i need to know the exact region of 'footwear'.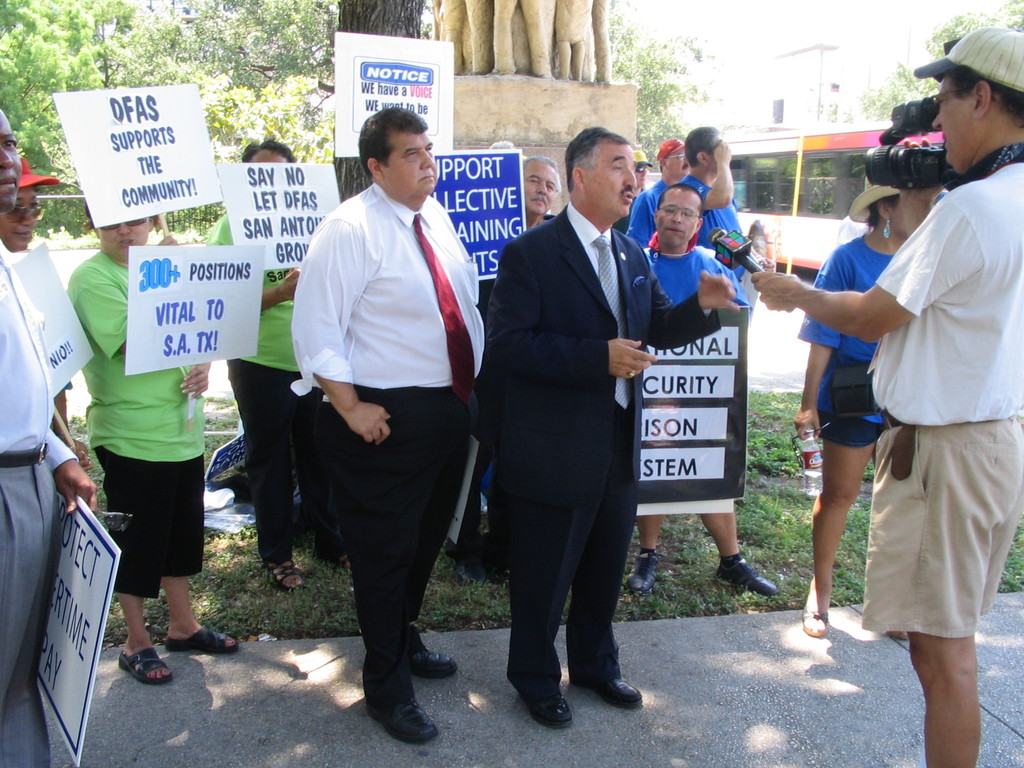
Region: bbox=[569, 675, 642, 707].
